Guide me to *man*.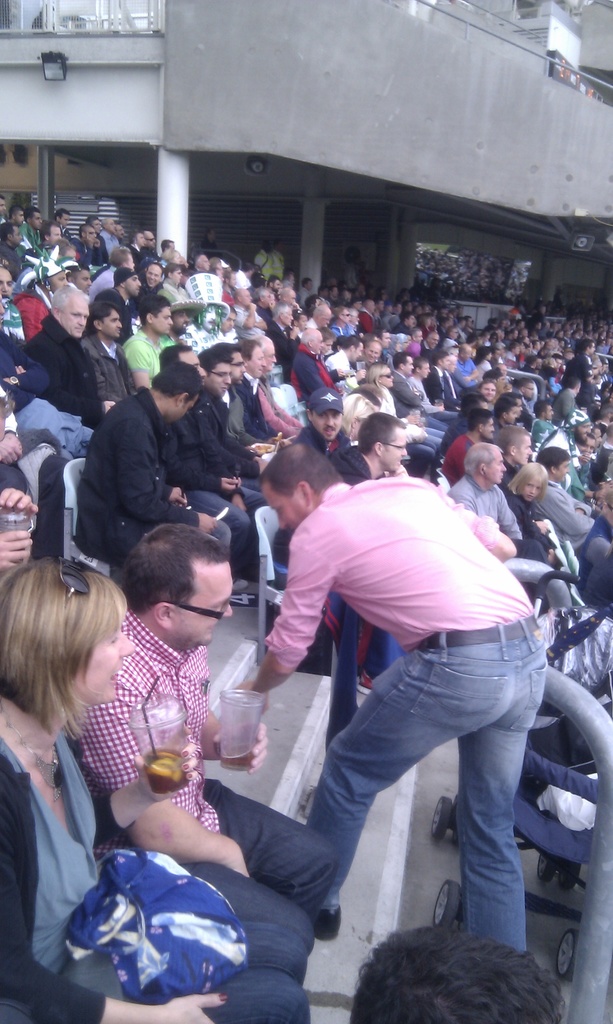
Guidance: 122,235,141,261.
